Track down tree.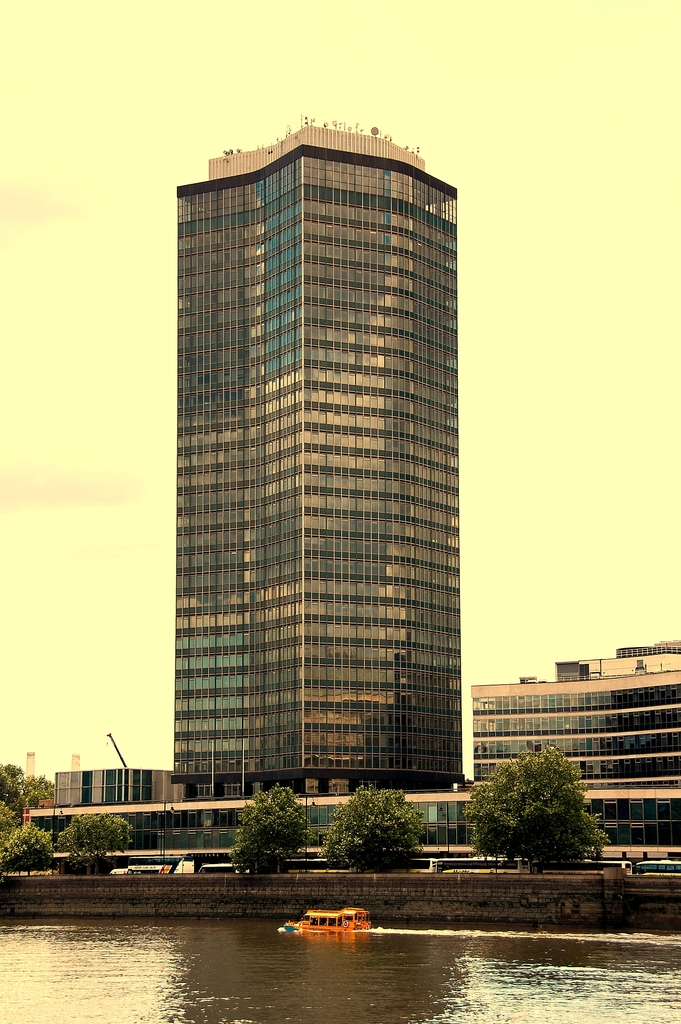
Tracked to {"left": 468, "top": 749, "right": 613, "bottom": 875}.
